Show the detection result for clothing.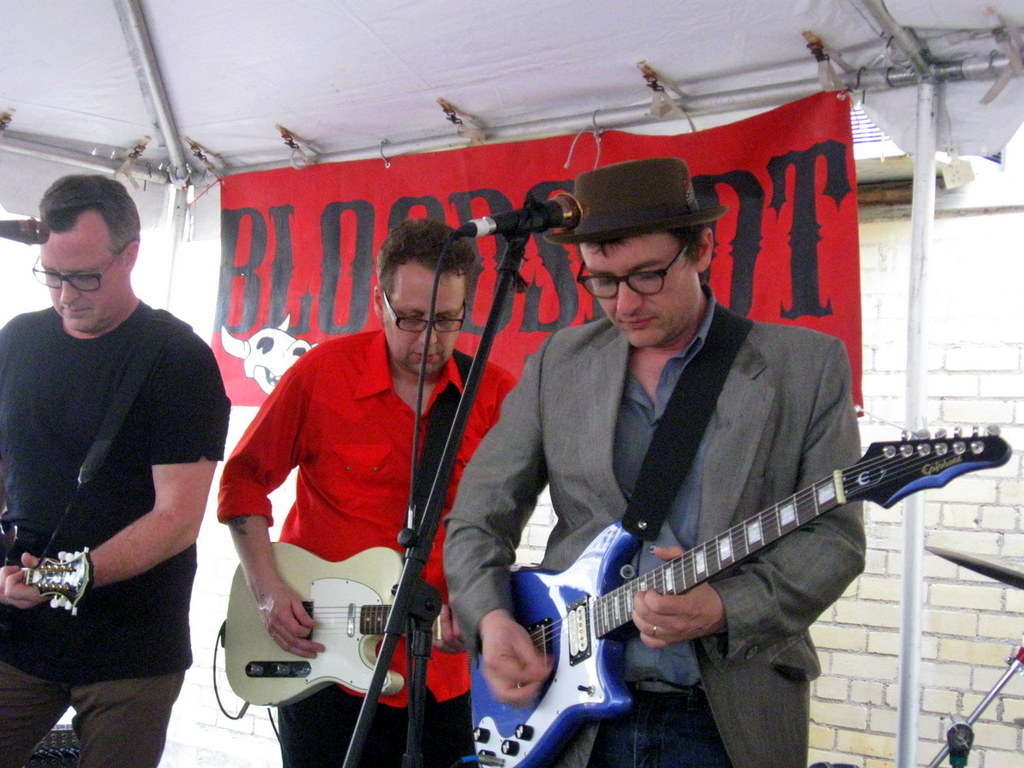
(446, 285, 866, 767).
